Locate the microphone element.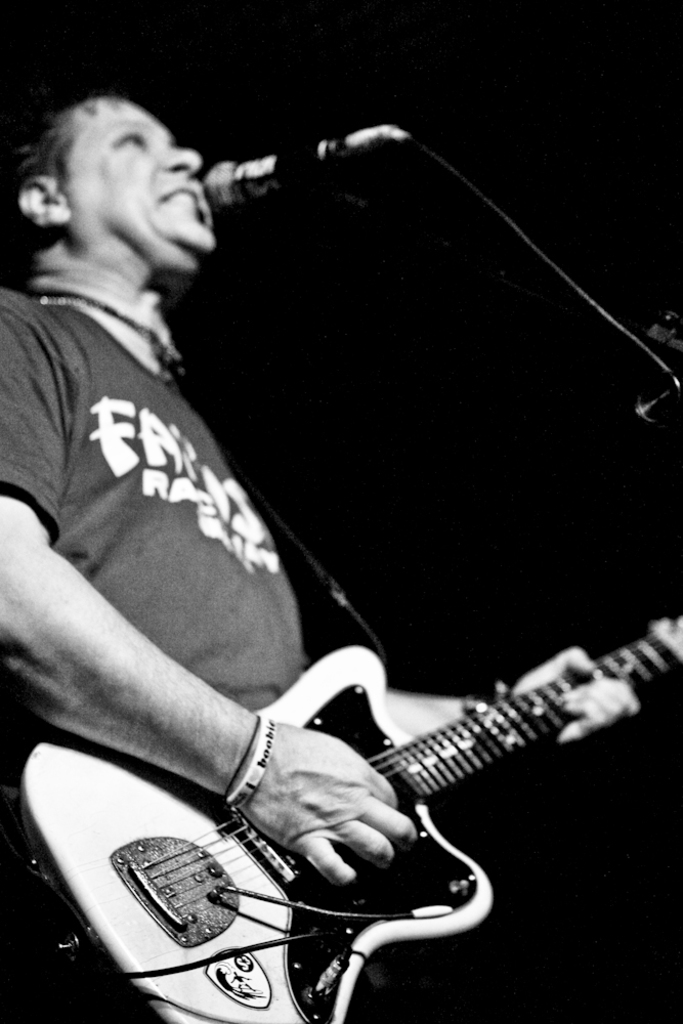
Element bbox: select_region(181, 136, 272, 219).
